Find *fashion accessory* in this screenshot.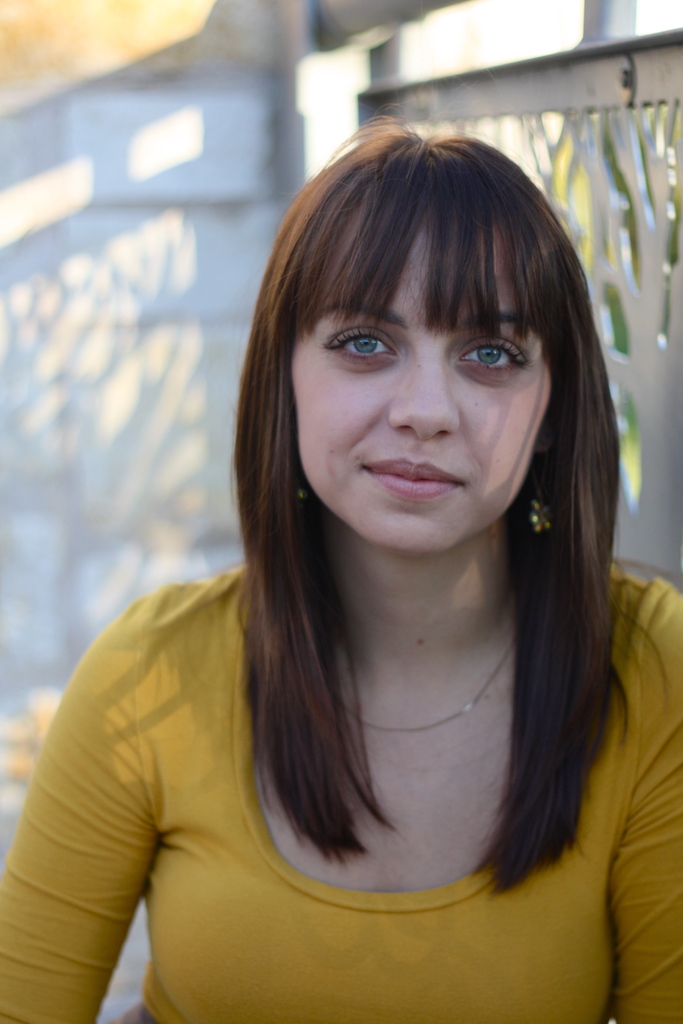
The bounding box for *fashion accessory* is BBox(293, 479, 311, 510).
